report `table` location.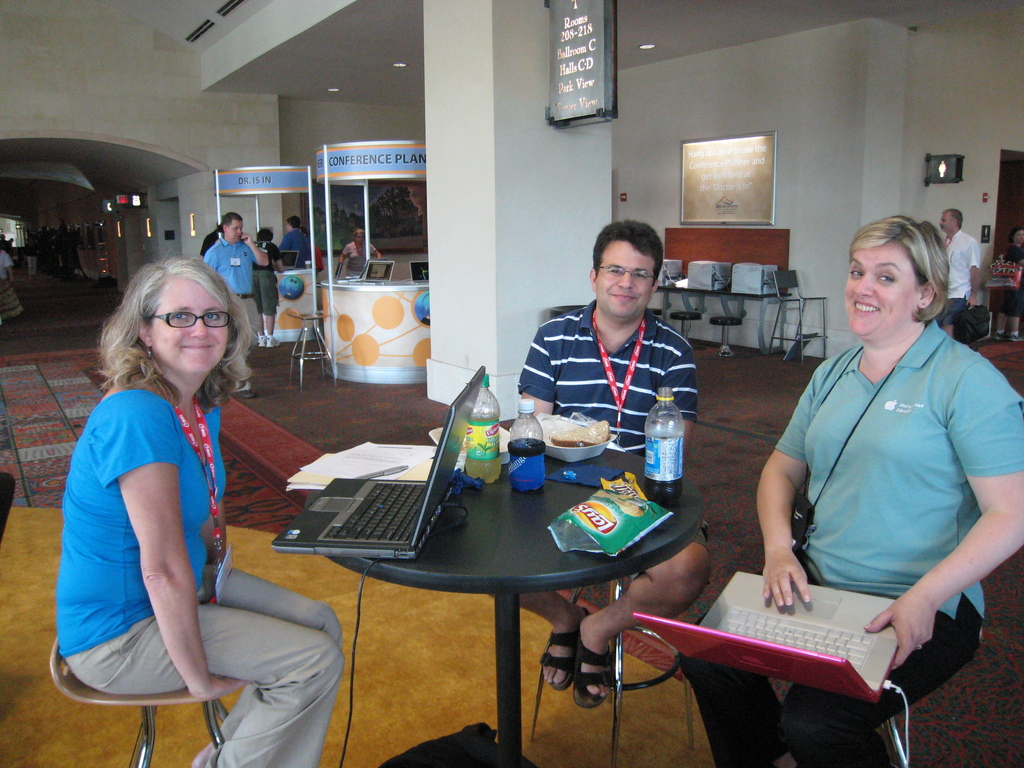
Report: select_region(288, 314, 335, 392).
